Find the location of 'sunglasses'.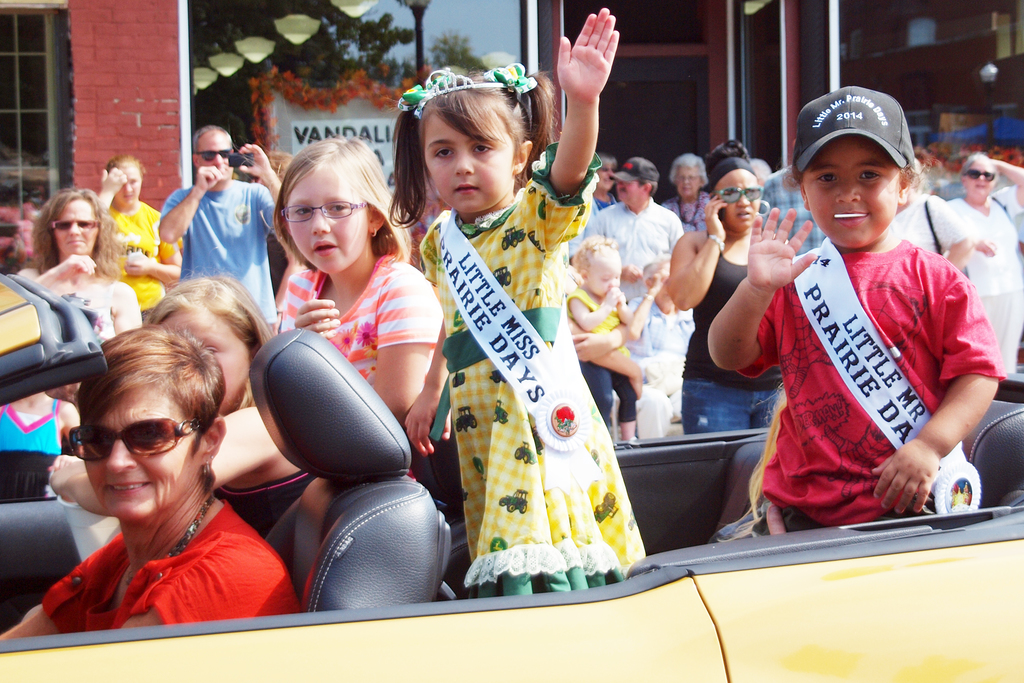
Location: region(964, 169, 994, 181).
